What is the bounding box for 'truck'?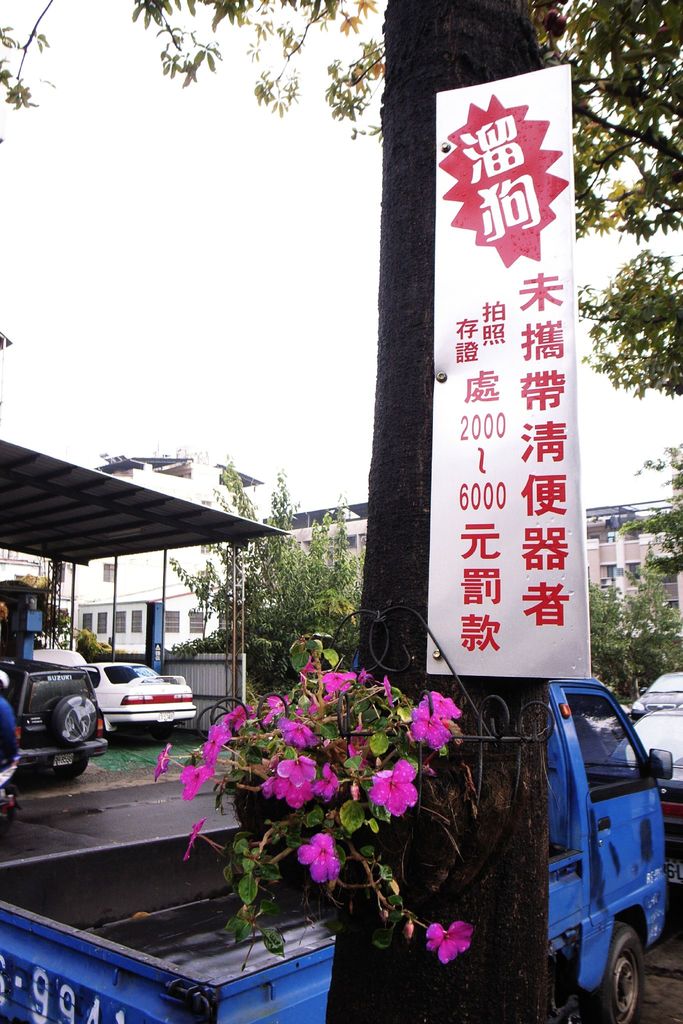
detection(0, 668, 680, 1023).
